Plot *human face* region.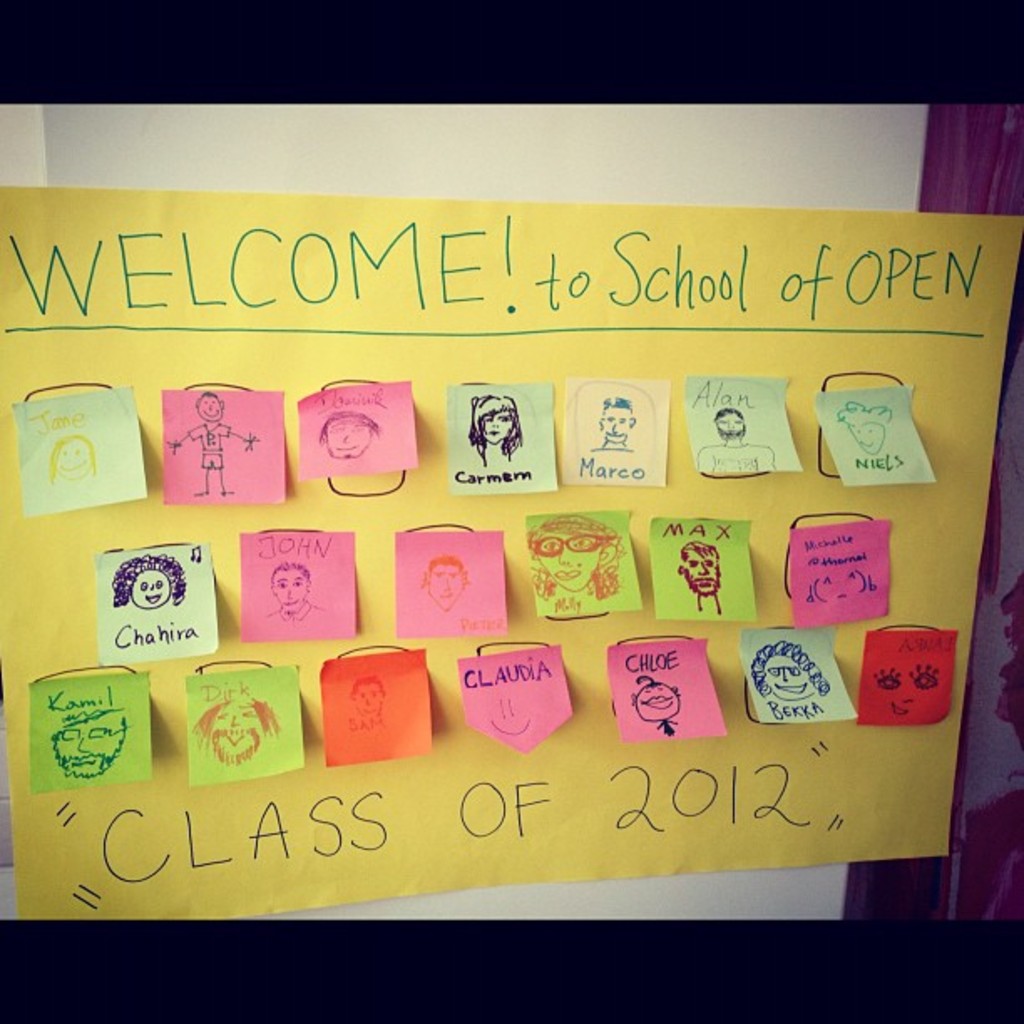
Plotted at locate(683, 549, 724, 596).
